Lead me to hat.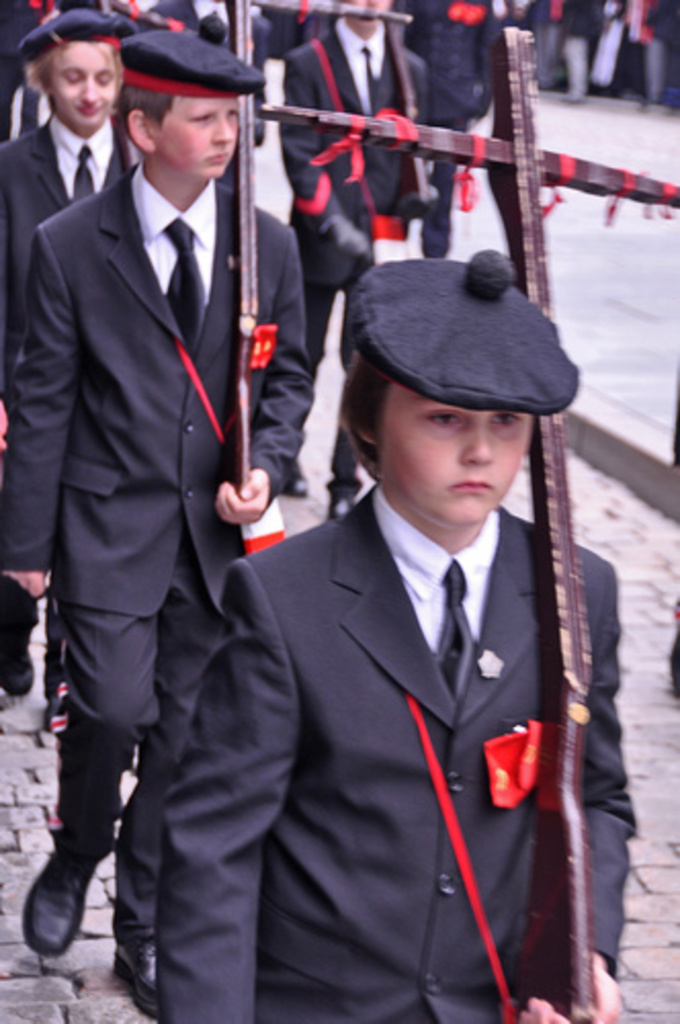
Lead to bbox=[346, 246, 582, 412].
